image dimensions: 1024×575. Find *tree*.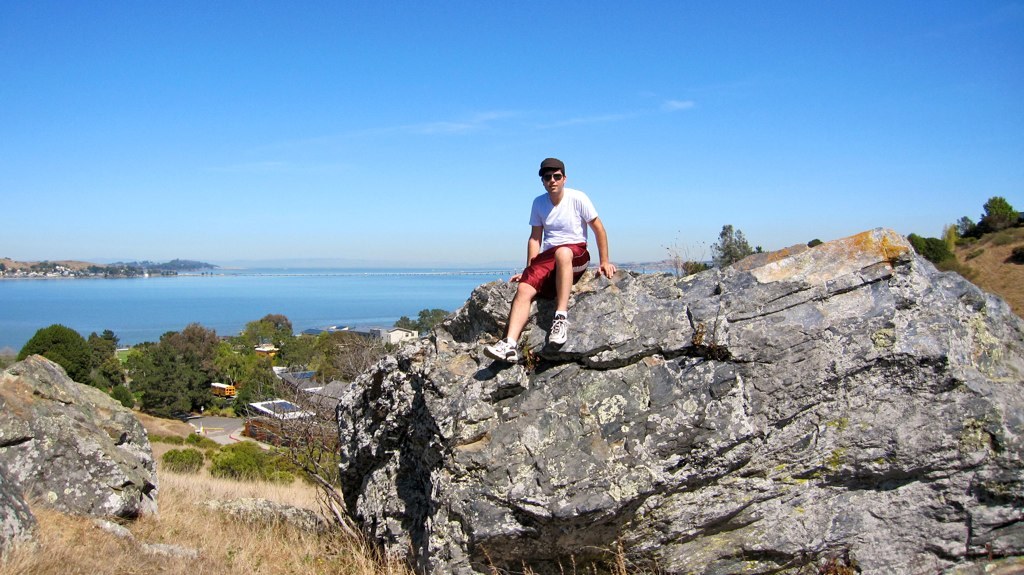
(720,225,756,266).
